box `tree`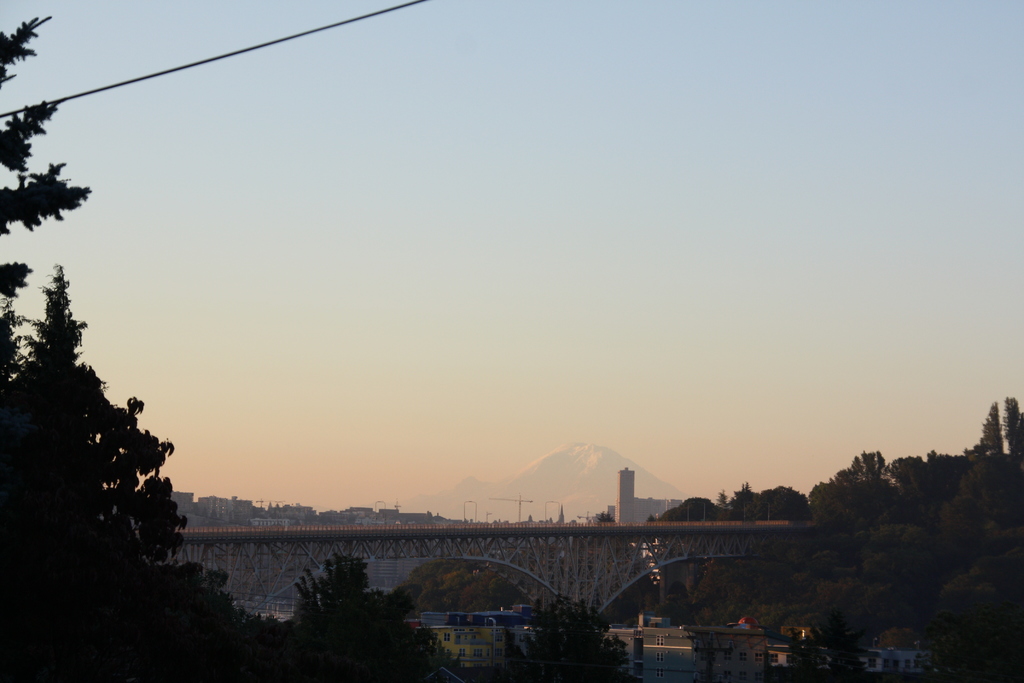
box=[596, 514, 615, 525]
